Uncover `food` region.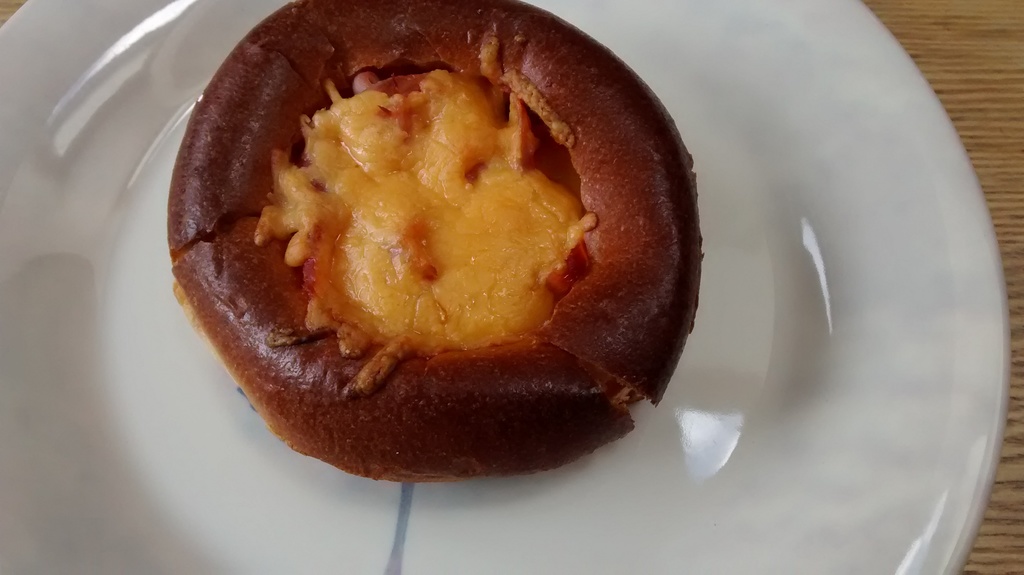
Uncovered: <bbox>193, 38, 684, 473</bbox>.
